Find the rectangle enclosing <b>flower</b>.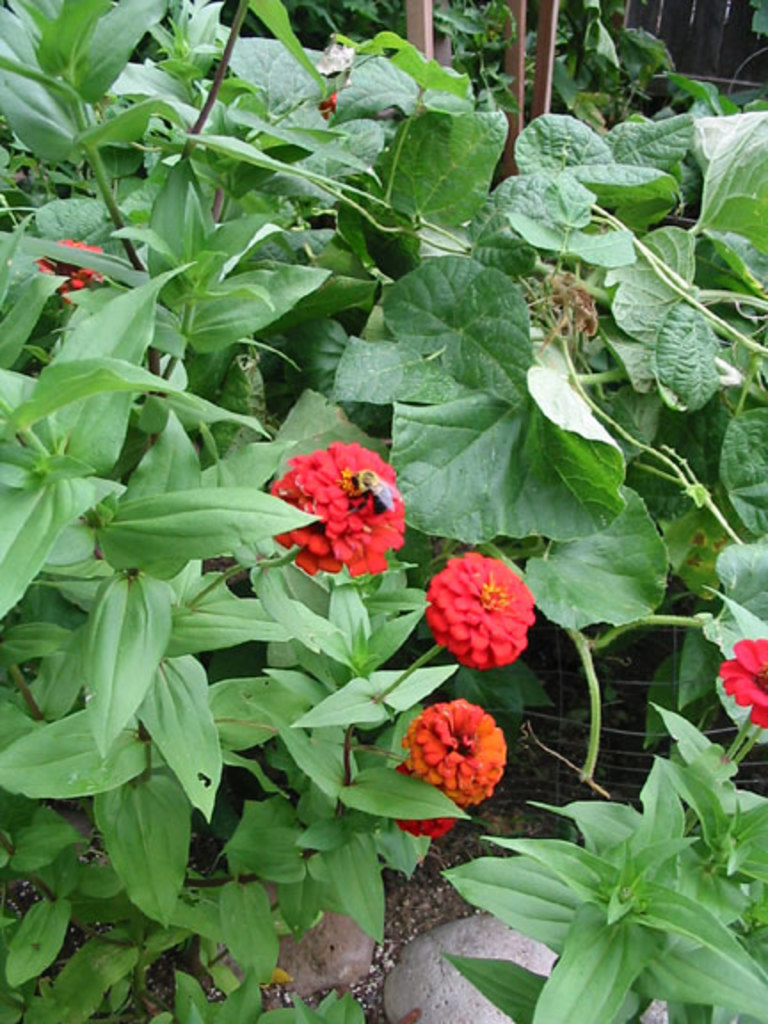
locate(32, 229, 103, 297).
